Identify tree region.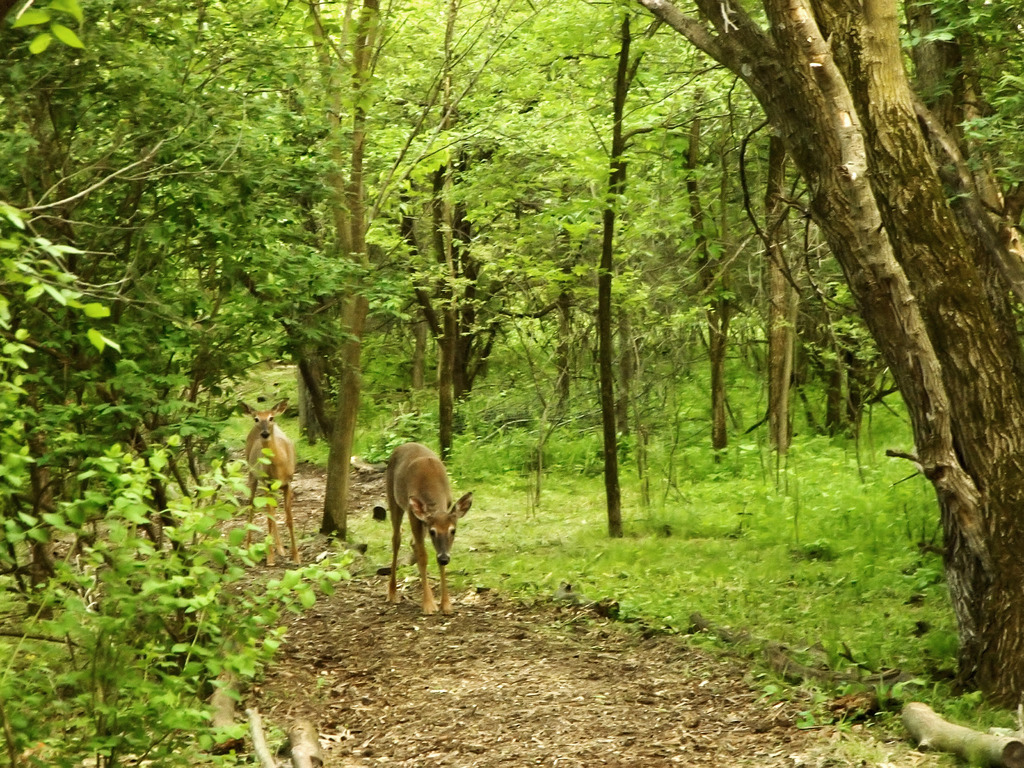
Region: bbox=(74, 5, 1023, 613).
